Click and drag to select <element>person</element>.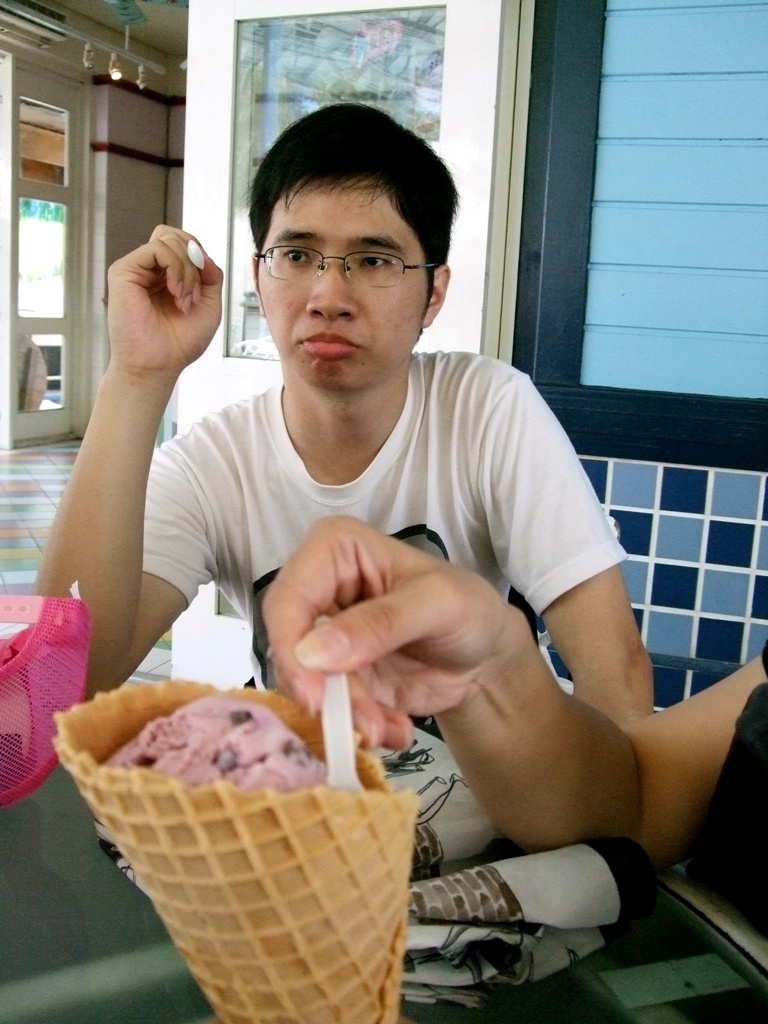
Selection: crop(32, 115, 674, 718).
